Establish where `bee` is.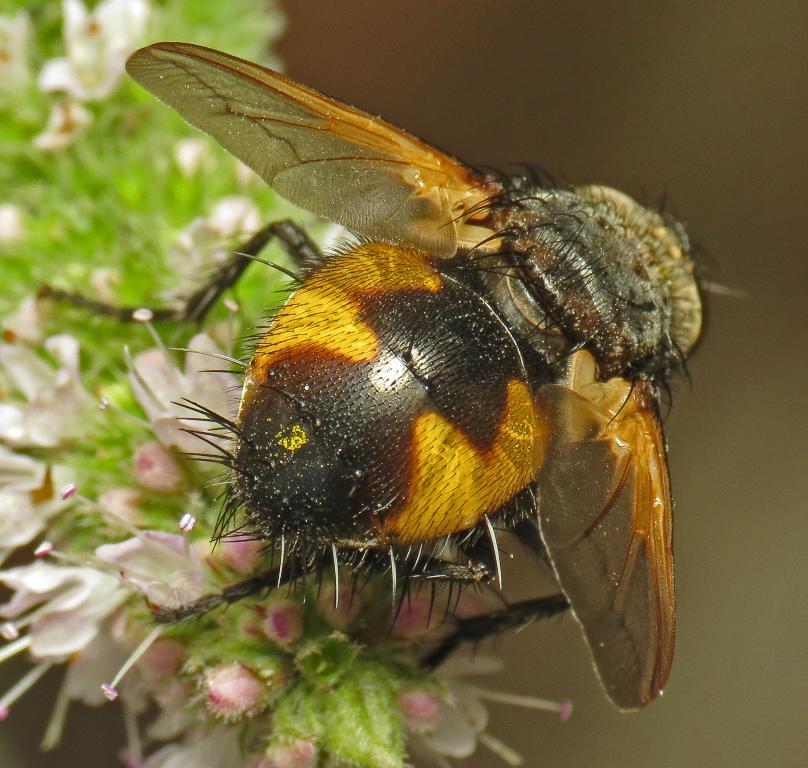
Established at BBox(138, 57, 694, 720).
